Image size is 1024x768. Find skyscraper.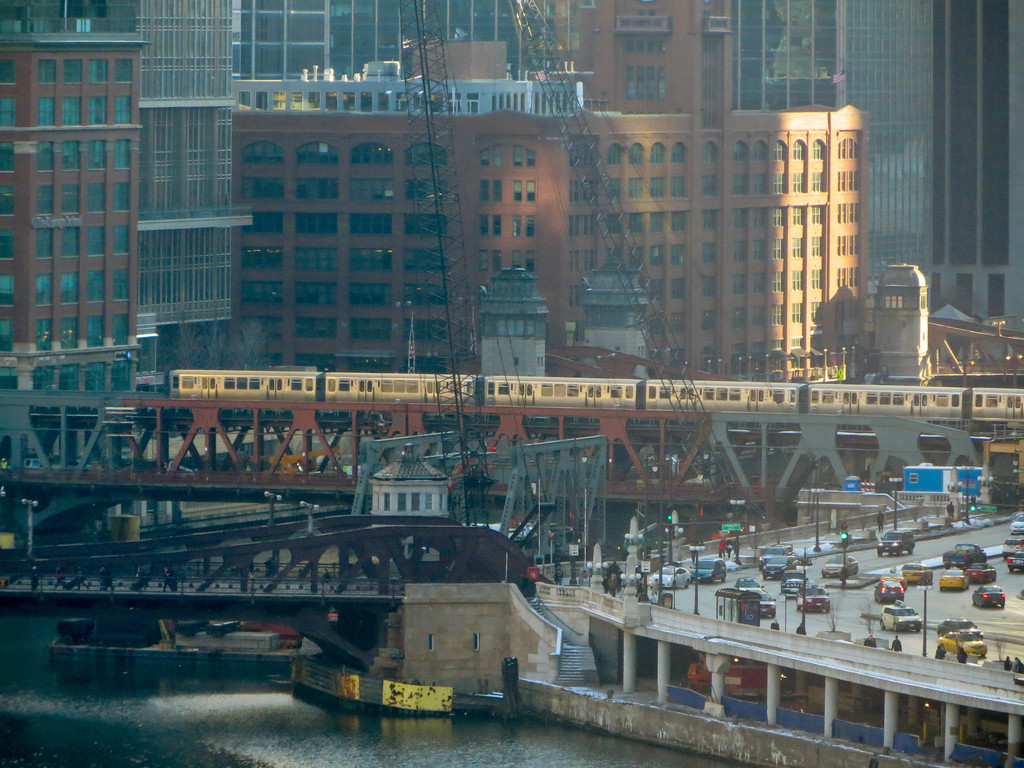
region(729, 0, 943, 300).
